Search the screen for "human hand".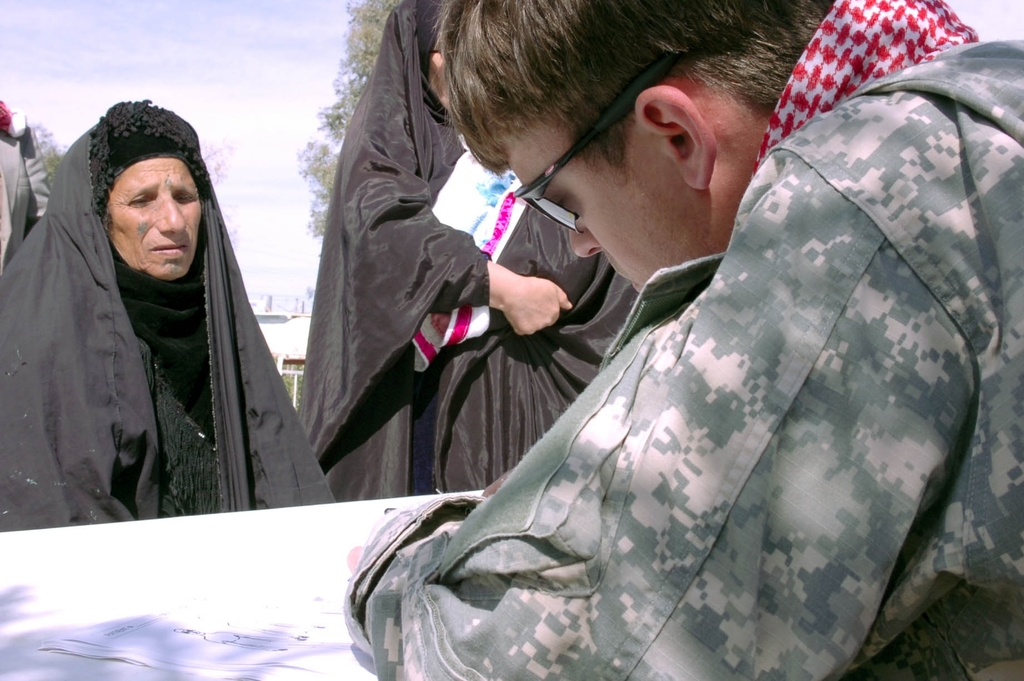
Found at locate(489, 257, 580, 337).
